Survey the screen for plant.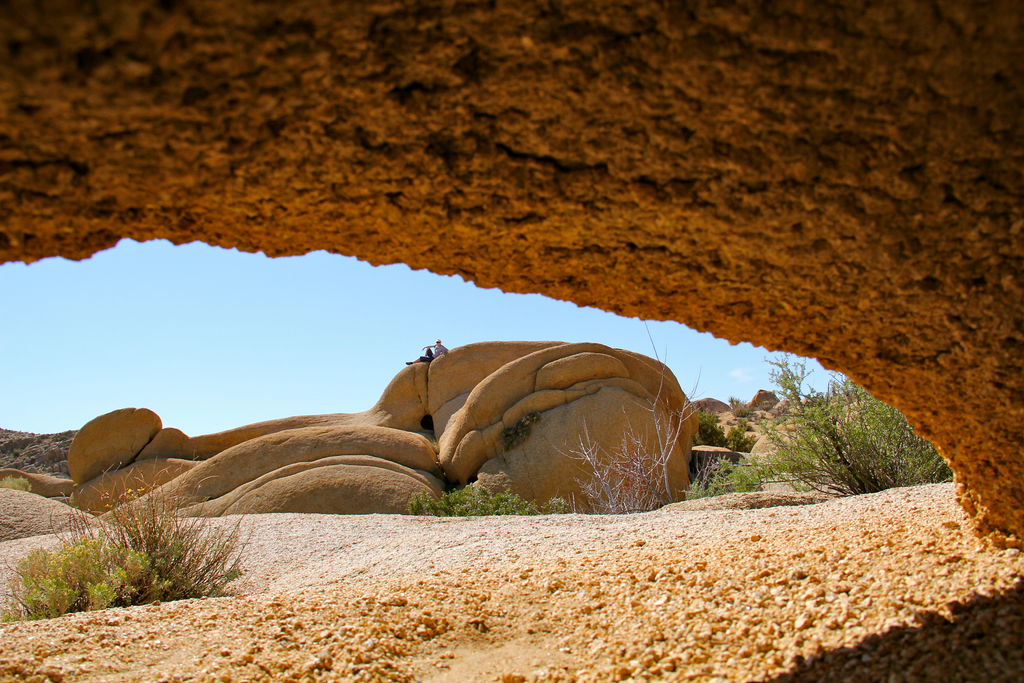
Survey found: rect(1, 472, 31, 488).
